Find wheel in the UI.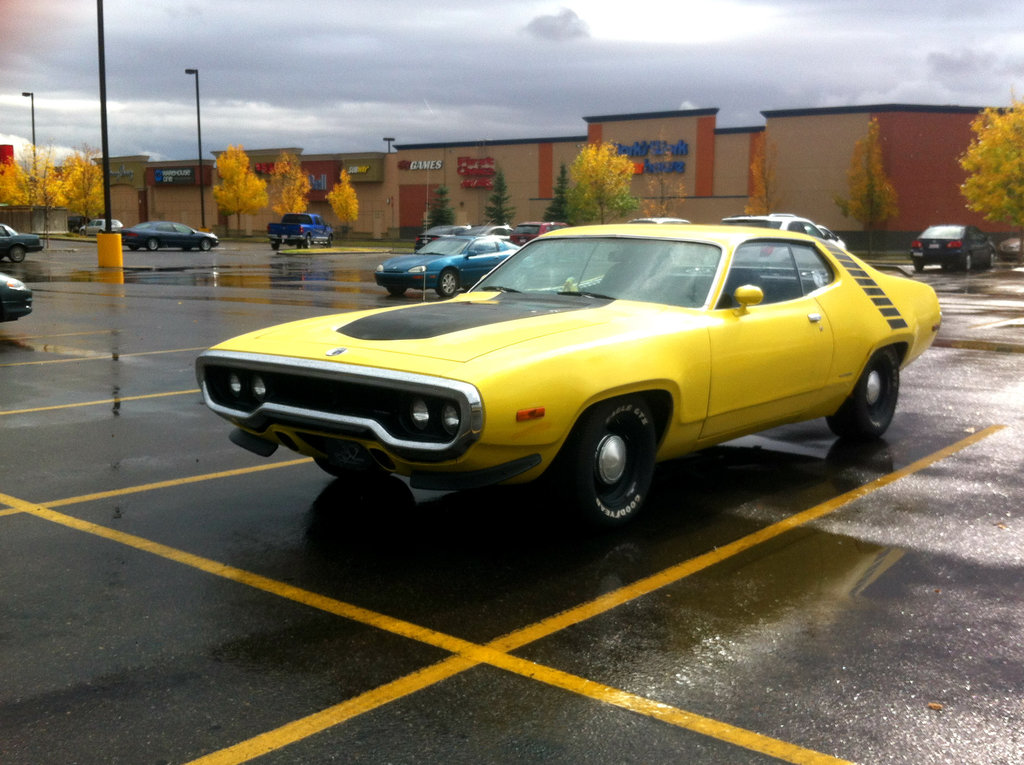
UI element at l=817, t=340, r=906, b=444.
